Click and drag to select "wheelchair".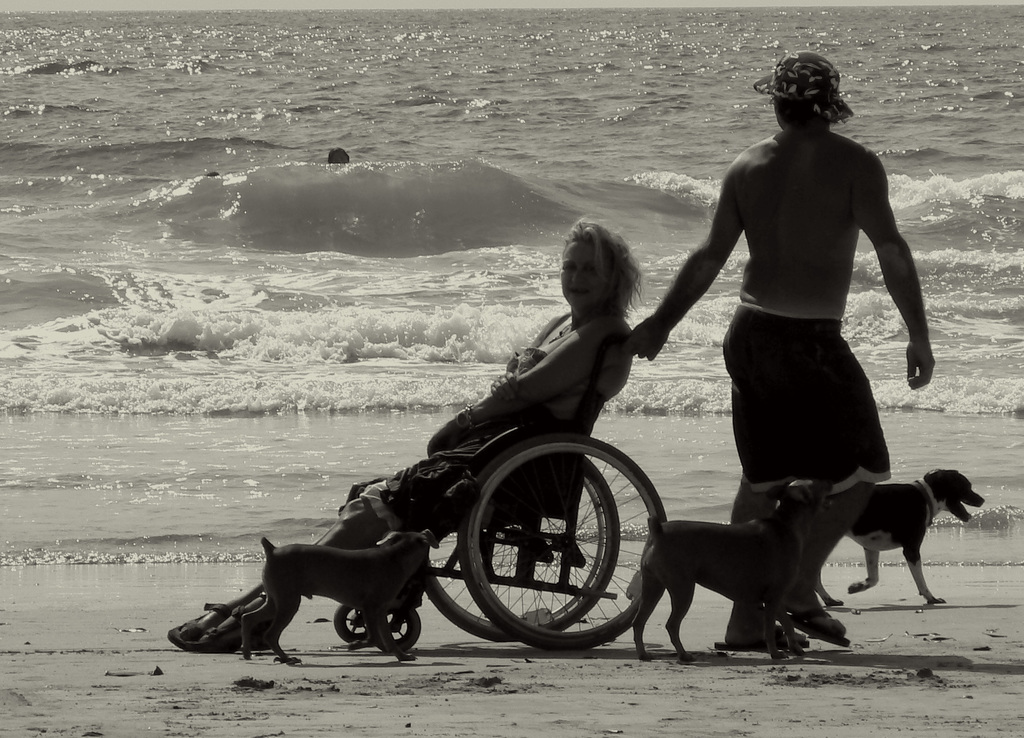
Selection: region(335, 288, 673, 661).
